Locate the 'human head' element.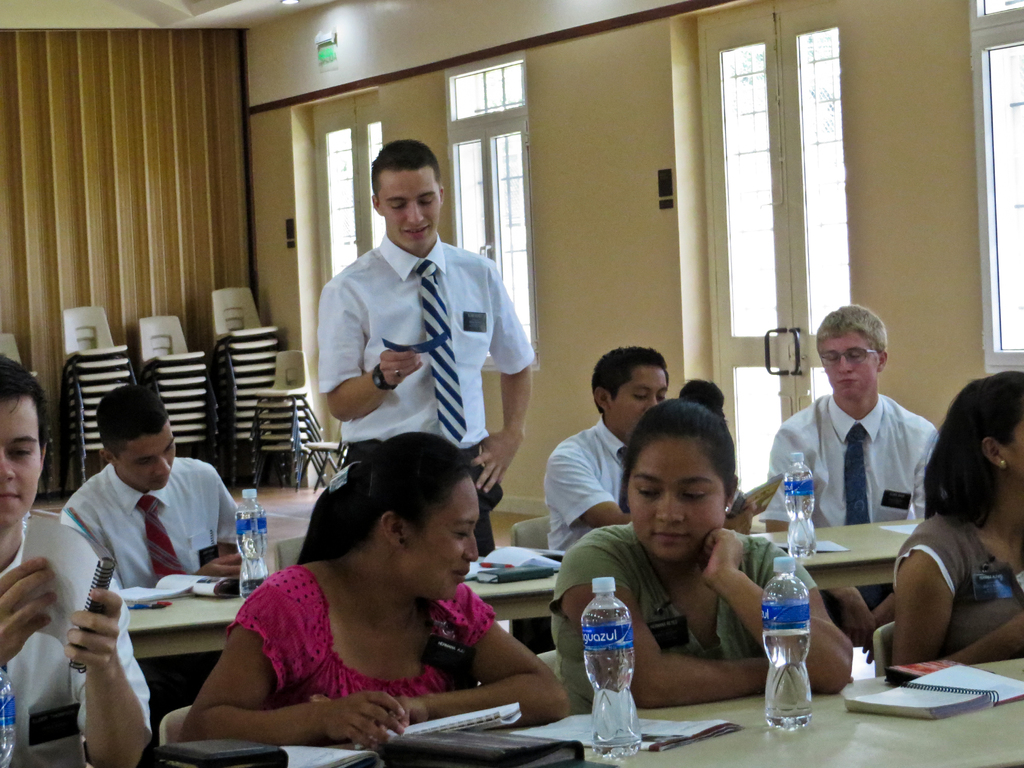
Element bbox: box=[367, 136, 447, 257].
